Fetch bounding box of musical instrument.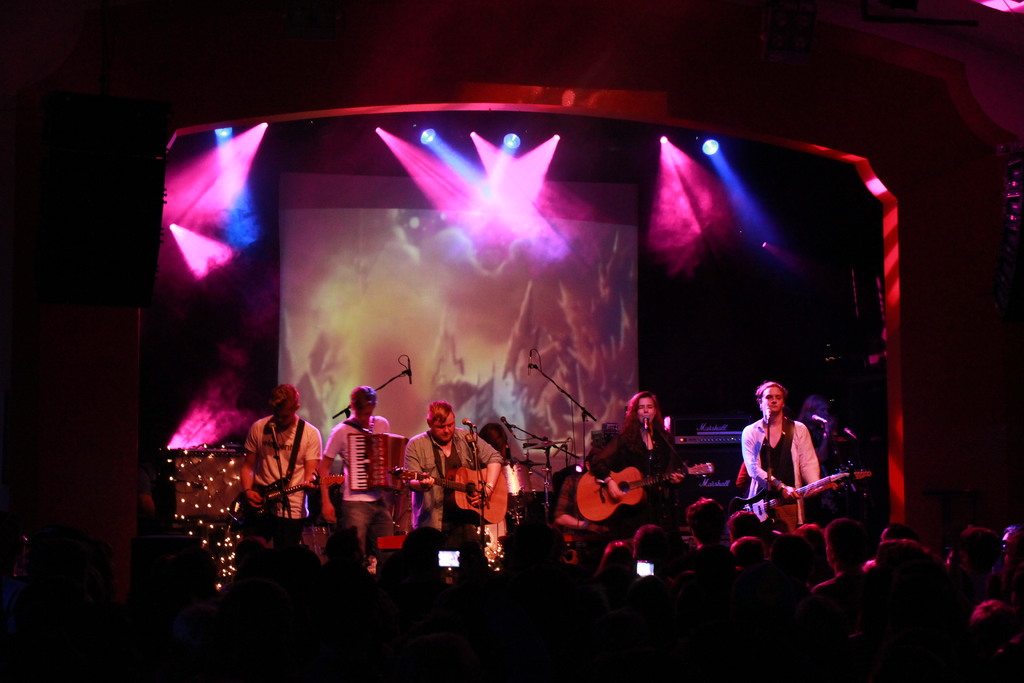
Bbox: bbox(387, 459, 515, 524).
